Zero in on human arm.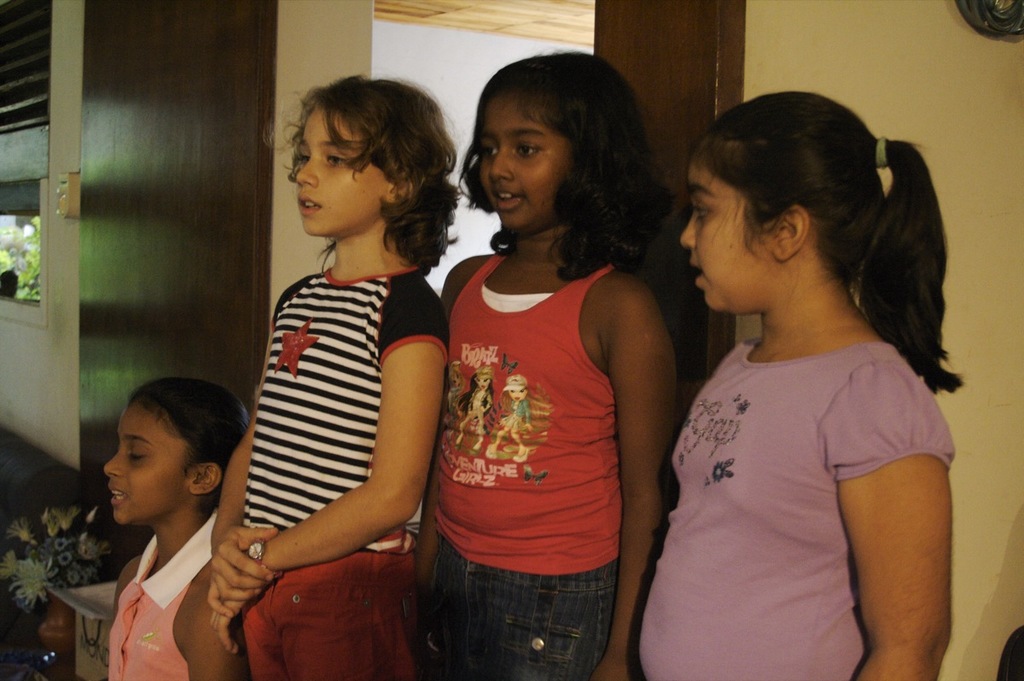
Zeroed in: 209,426,282,623.
